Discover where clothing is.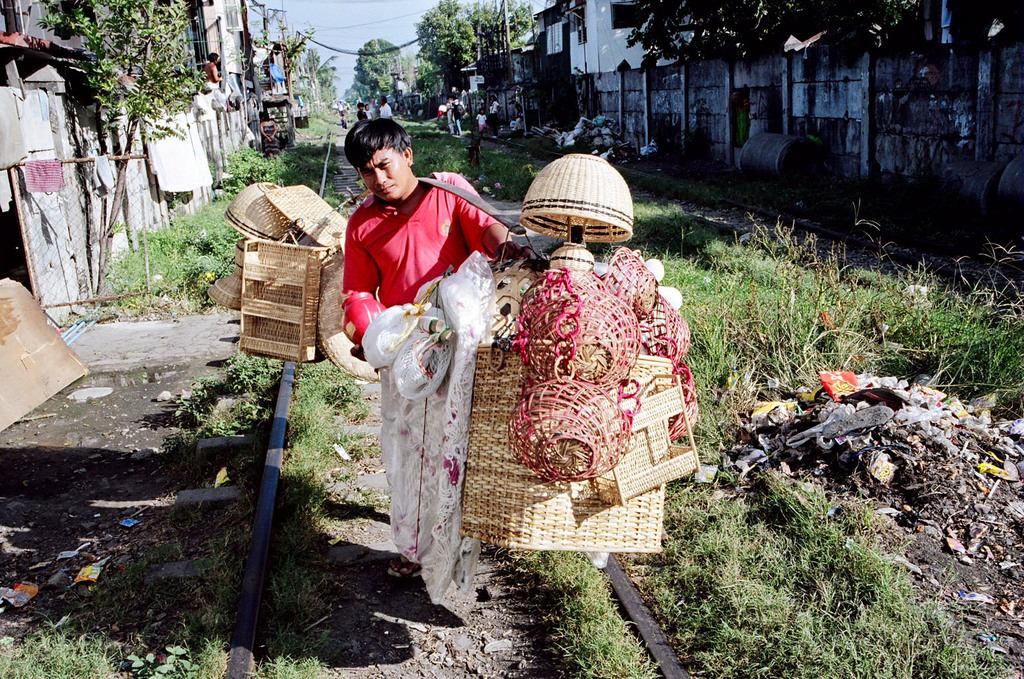
Discovered at (336, 99, 344, 116).
